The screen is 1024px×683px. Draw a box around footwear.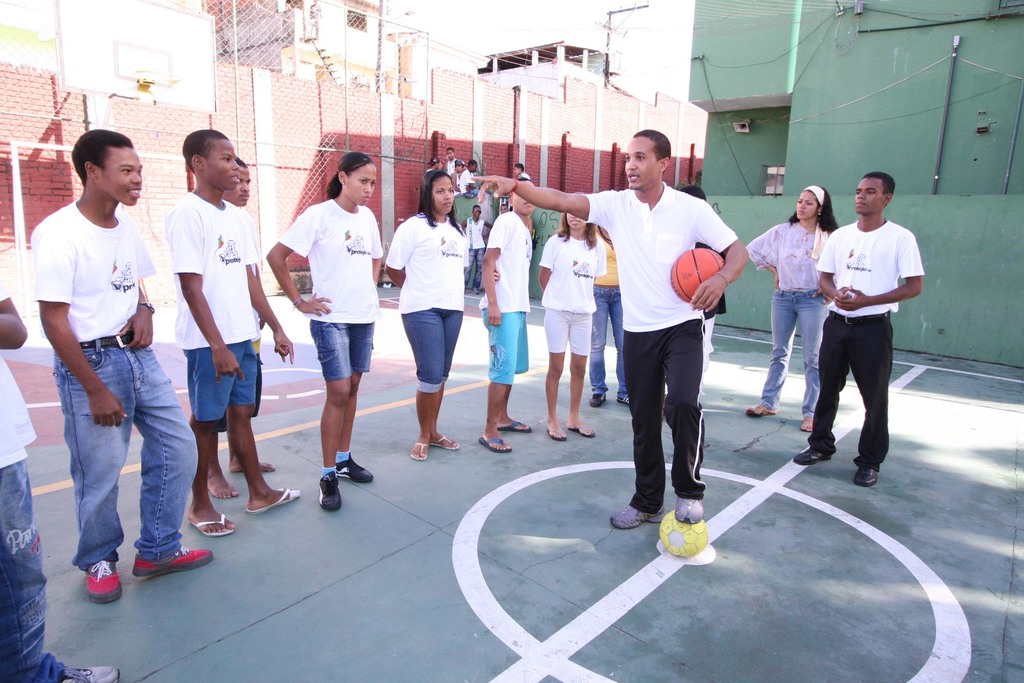
[618, 395, 632, 403].
